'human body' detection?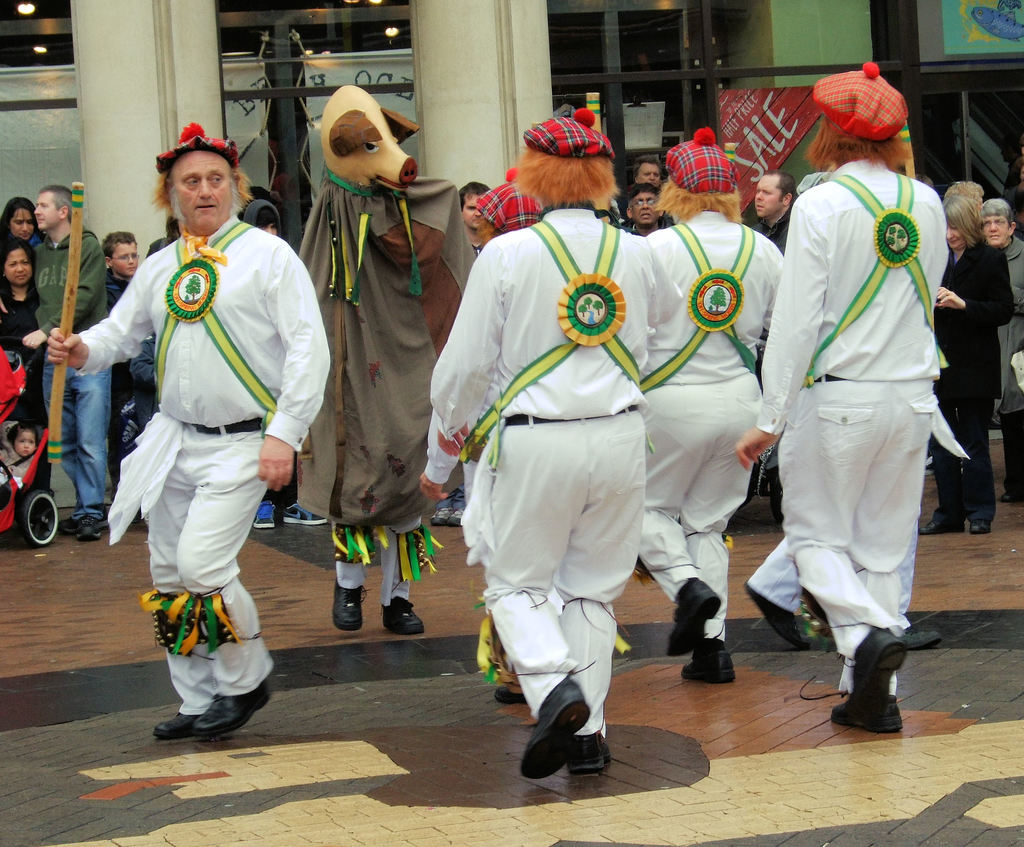
735:157:947:741
